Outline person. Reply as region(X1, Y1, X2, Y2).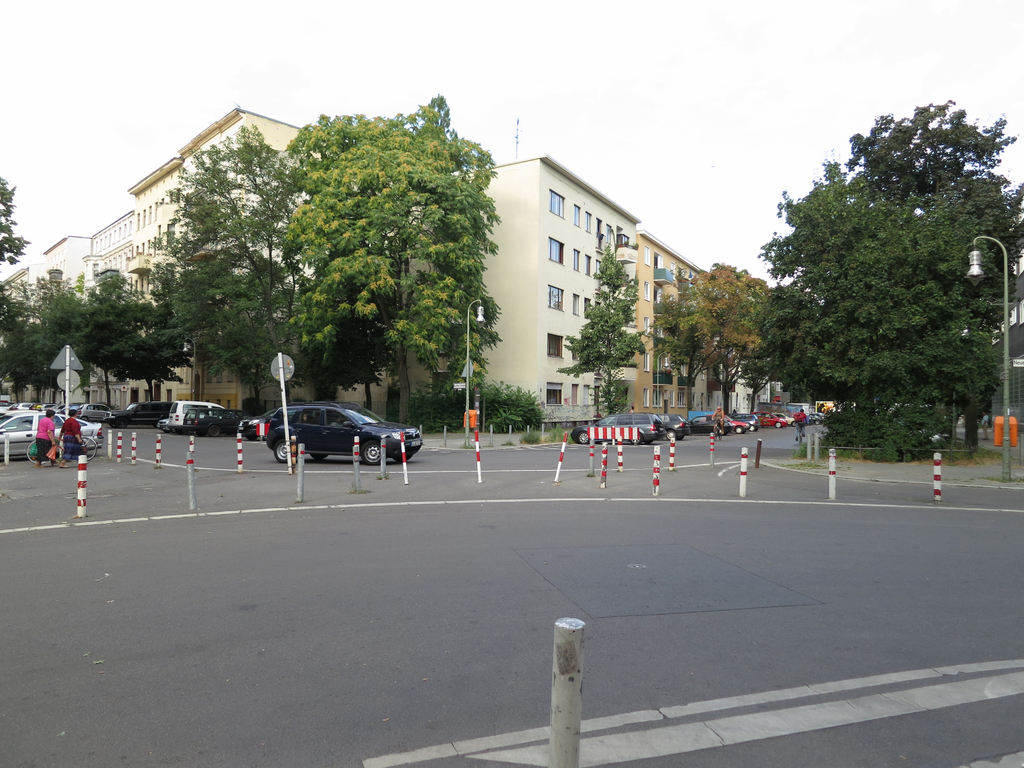
region(36, 409, 61, 467).
